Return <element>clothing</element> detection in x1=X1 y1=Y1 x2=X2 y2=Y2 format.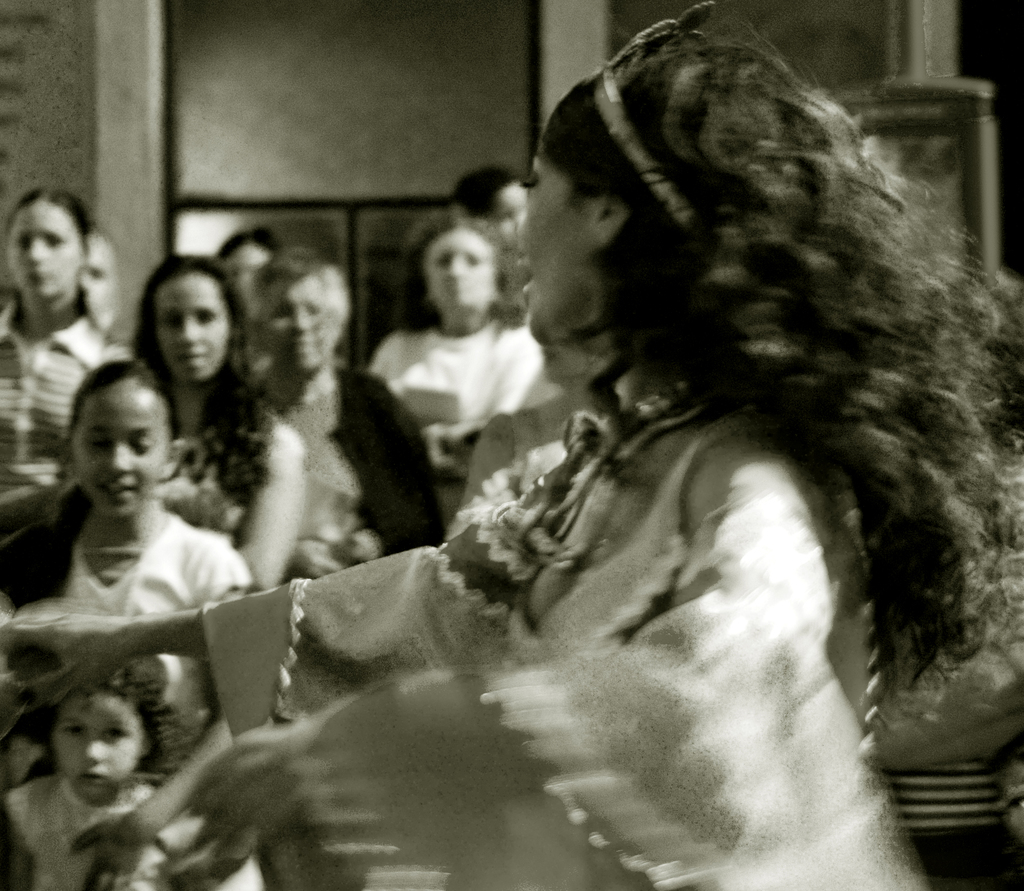
x1=12 y1=769 x2=203 y2=885.
